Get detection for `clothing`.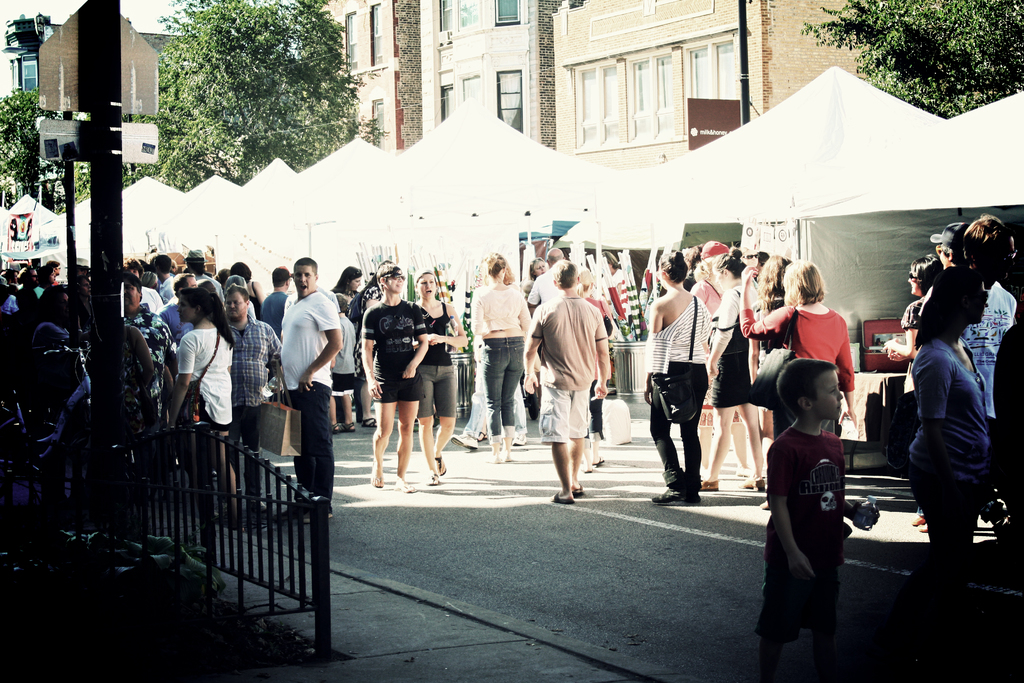
Detection: <box>906,334,991,607</box>.
